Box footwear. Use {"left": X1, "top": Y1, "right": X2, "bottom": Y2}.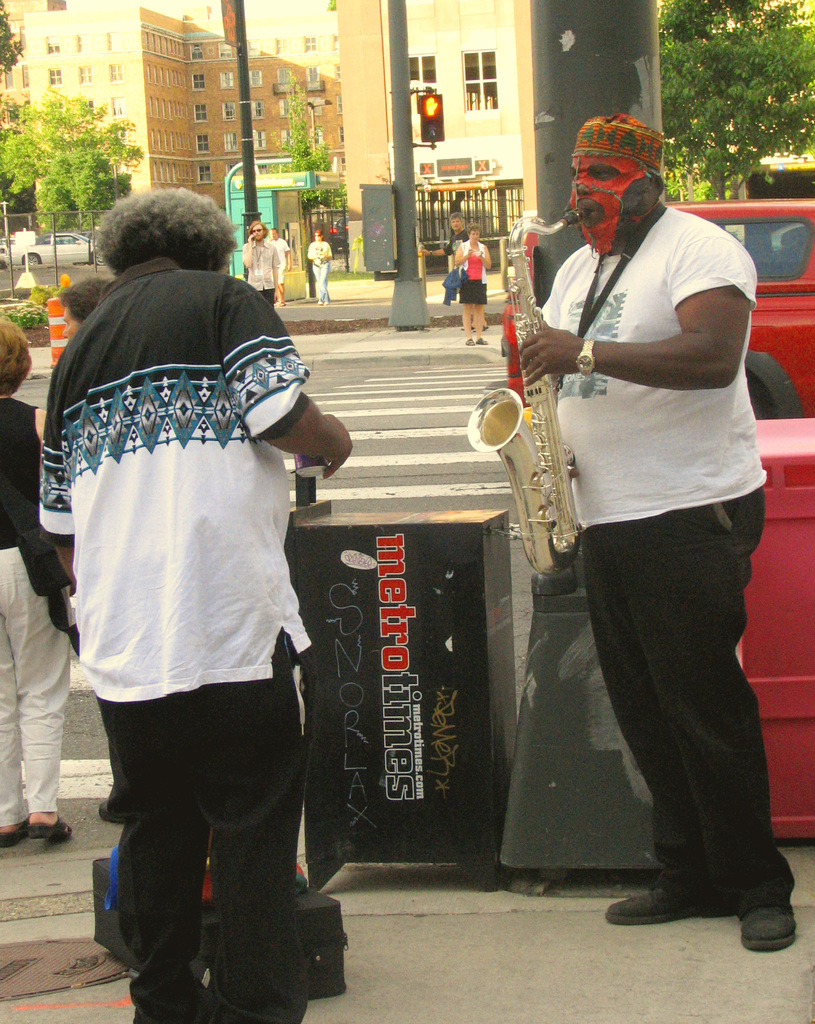
{"left": 95, "top": 798, "right": 128, "bottom": 821}.
